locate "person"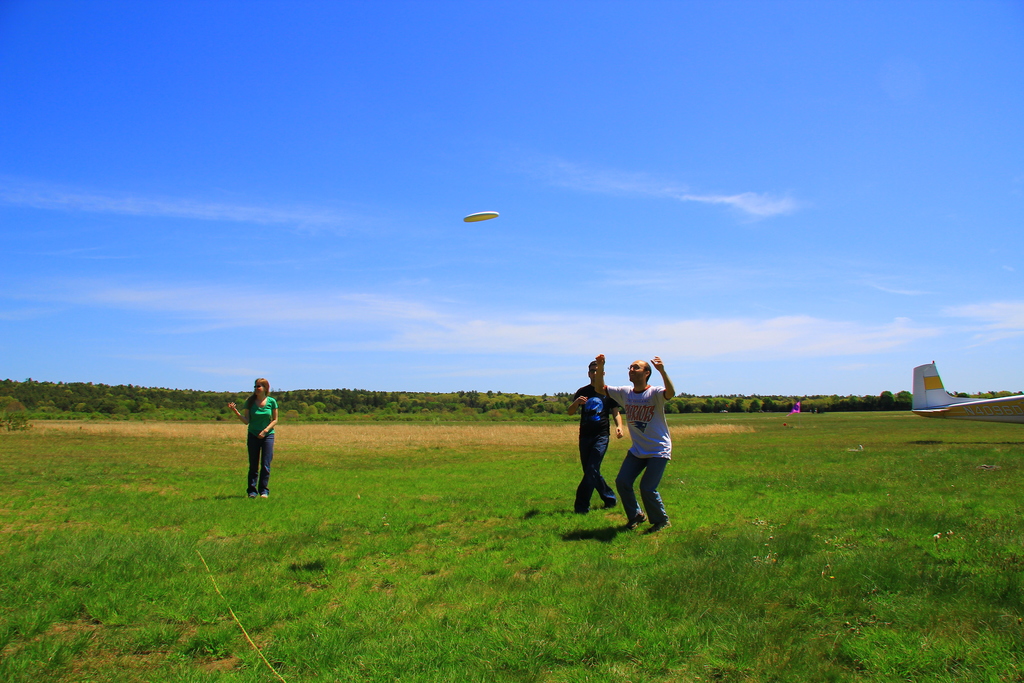
select_region(227, 379, 279, 498)
